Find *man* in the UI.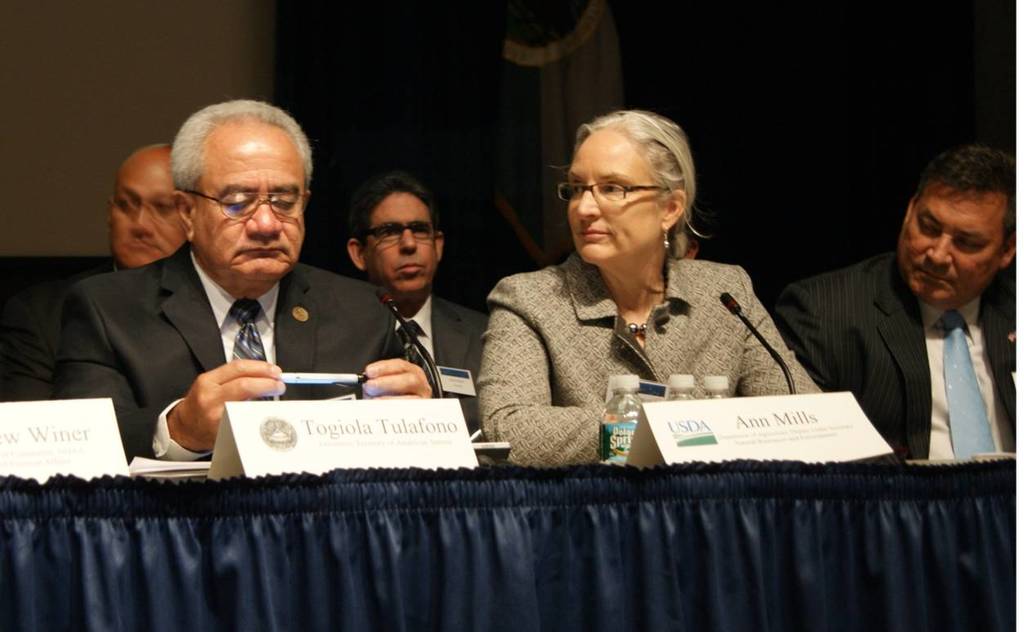
UI element at x1=110 y1=136 x2=186 y2=275.
